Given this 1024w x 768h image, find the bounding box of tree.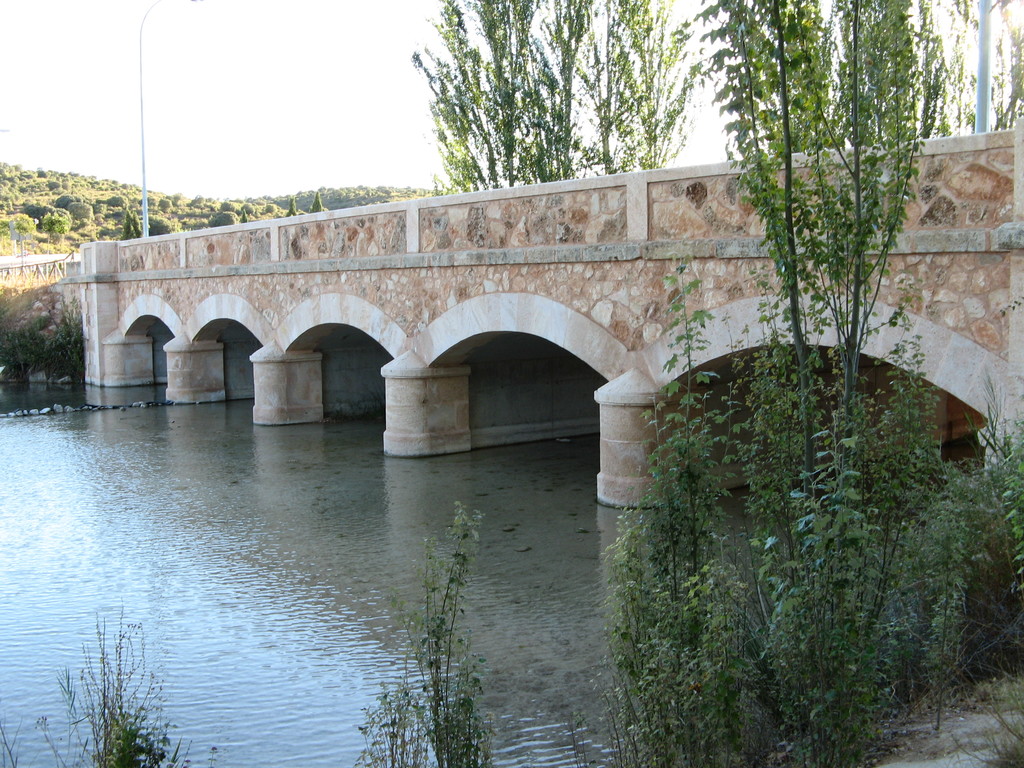
locate(65, 199, 92, 223).
